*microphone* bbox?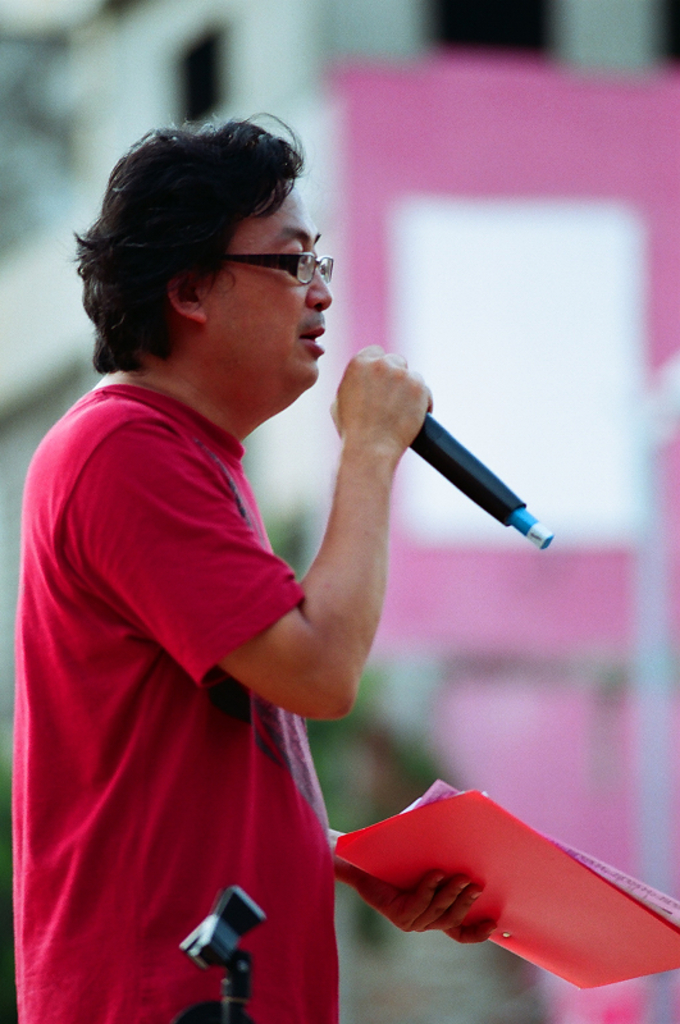
[327, 340, 526, 544]
